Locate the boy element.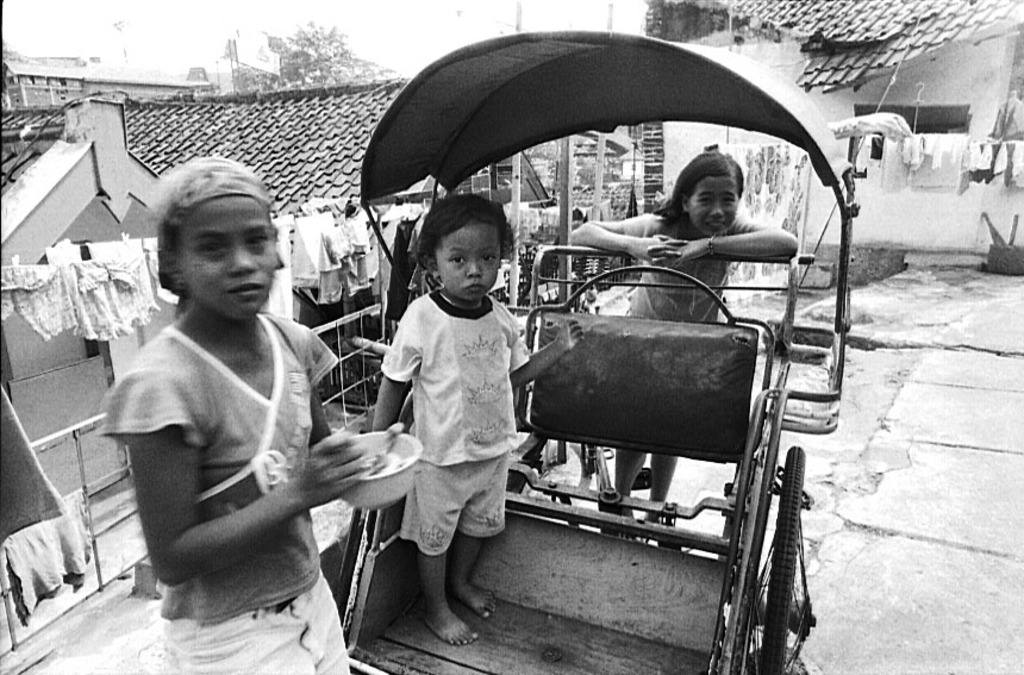
Element bbox: region(368, 192, 582, 649).
